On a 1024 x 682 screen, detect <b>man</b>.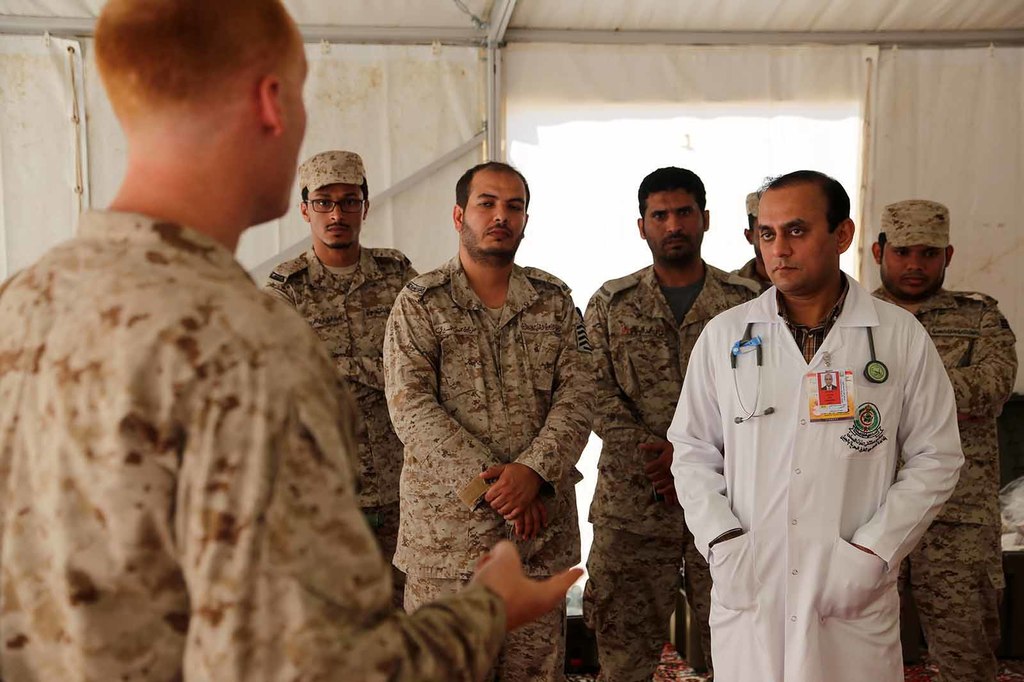
bbox(269, 154, 422, 608).
